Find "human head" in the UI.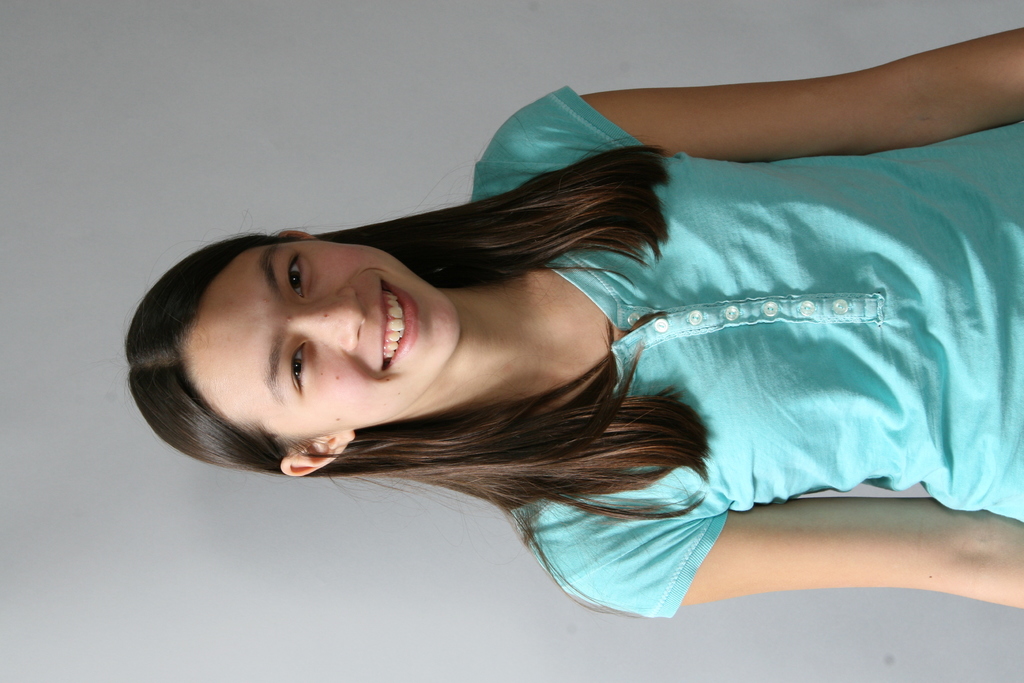
UI element at {"x1": 139, "y1": 227, "x2": 467, "y2": 476}.
